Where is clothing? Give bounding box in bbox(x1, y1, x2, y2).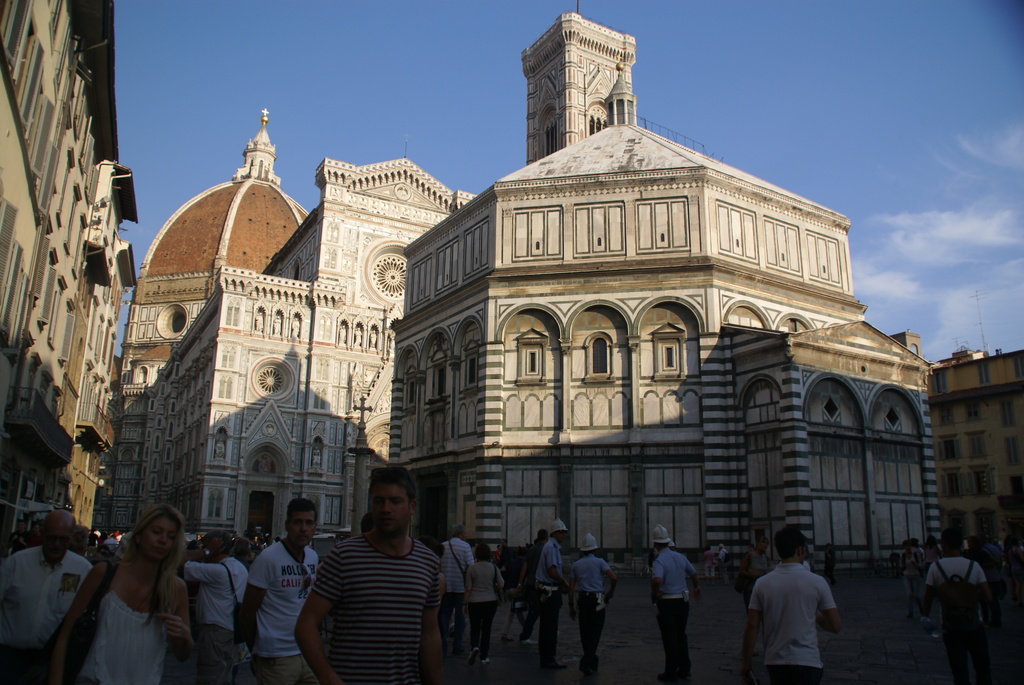
bbox(655, 544, 691, 684).
